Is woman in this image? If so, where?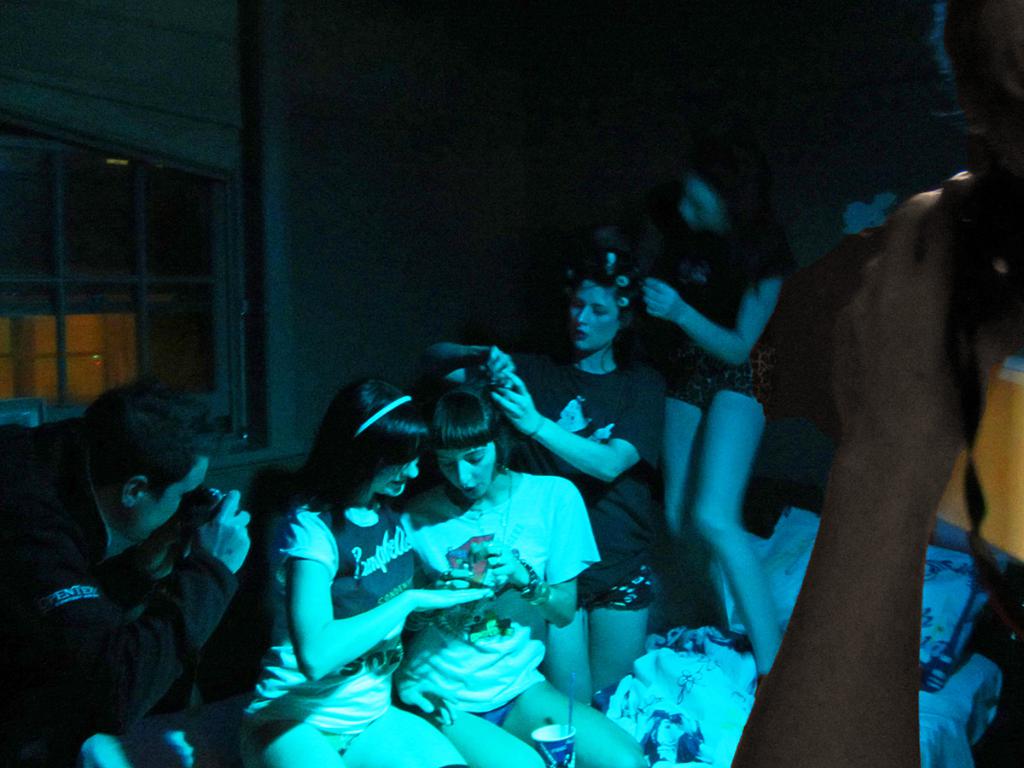
Yes, at x1=393, y1=370, x2=655, y2=767.
